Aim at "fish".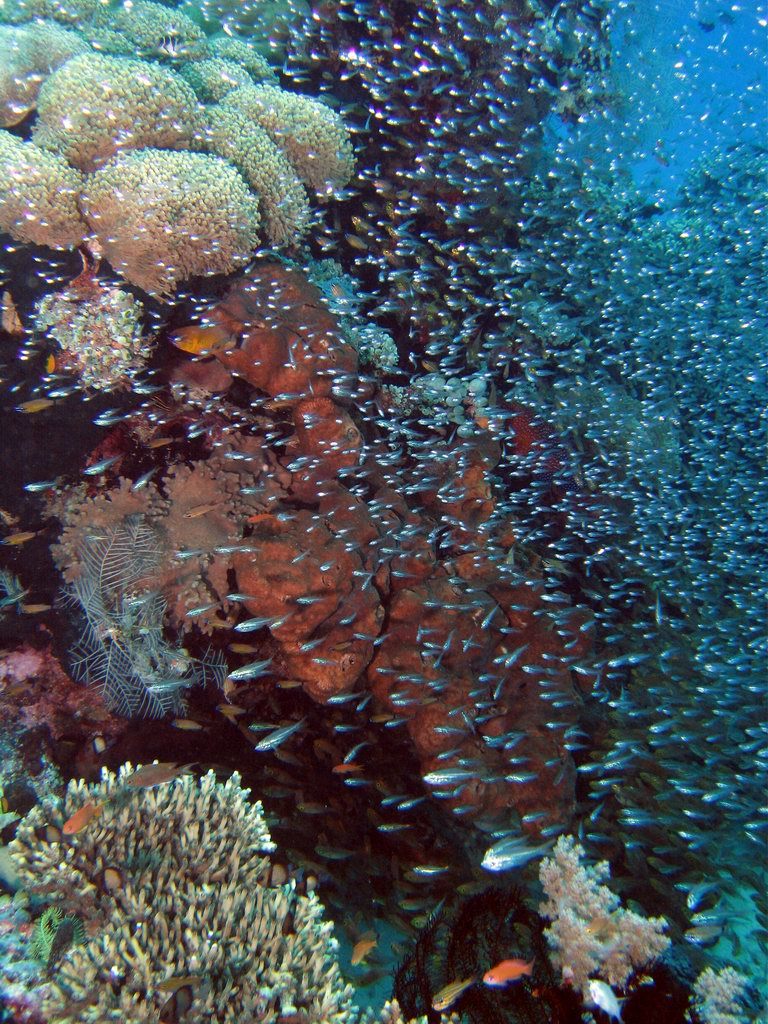
Aimed at [346,780,374,792].
